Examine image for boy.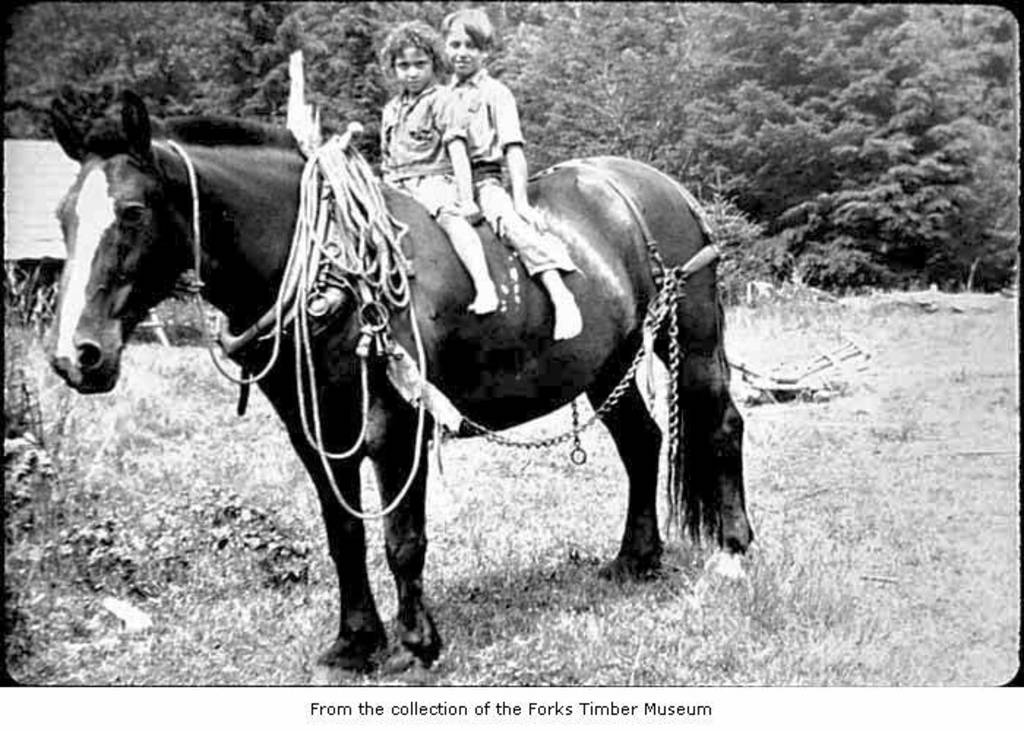
Examination result: (434, 0, 590, 348).
